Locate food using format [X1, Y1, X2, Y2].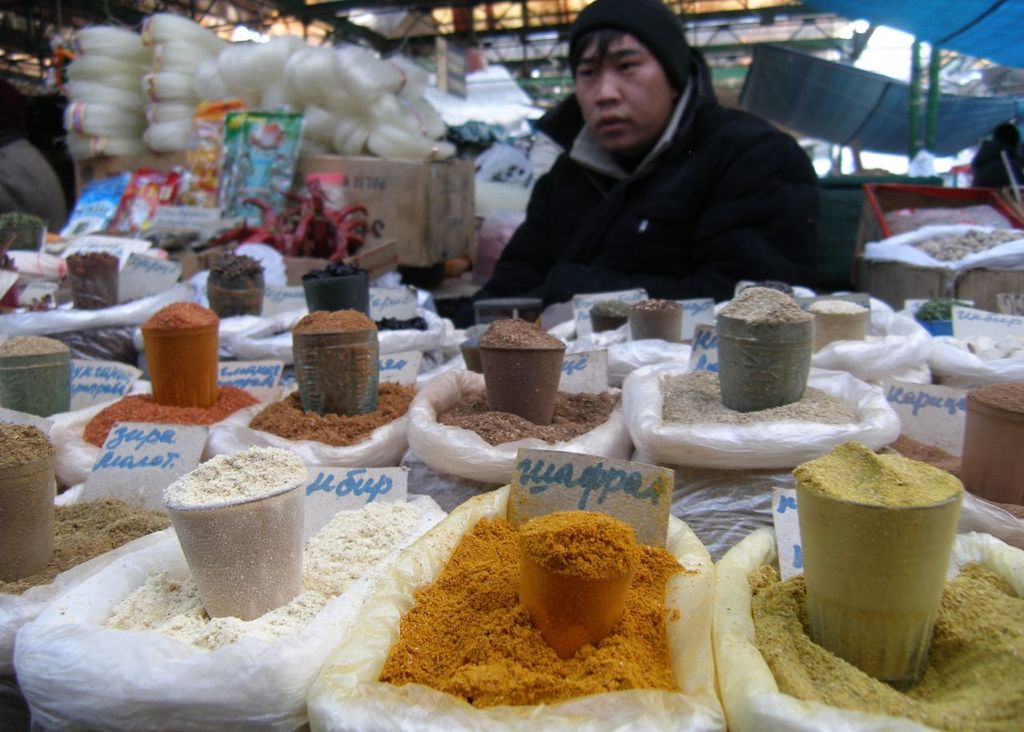
[390, 502, 720, 704].
